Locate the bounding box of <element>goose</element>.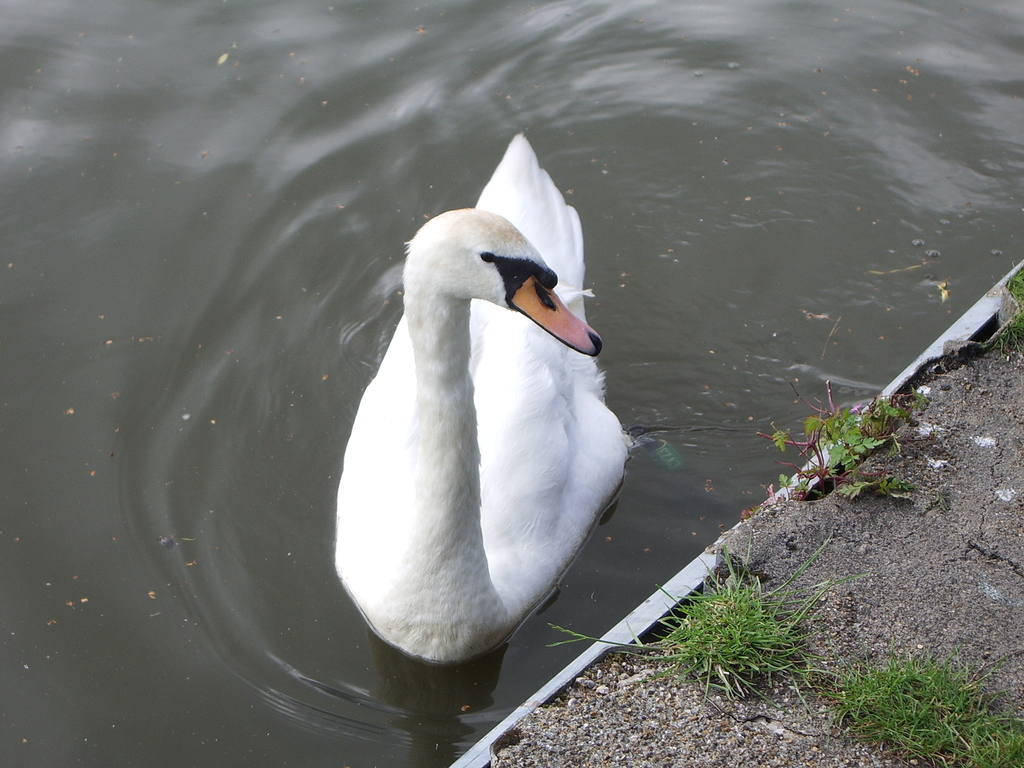
Bounding box: pyautogui.locateOnScreen(330, 136, 625, 664).
